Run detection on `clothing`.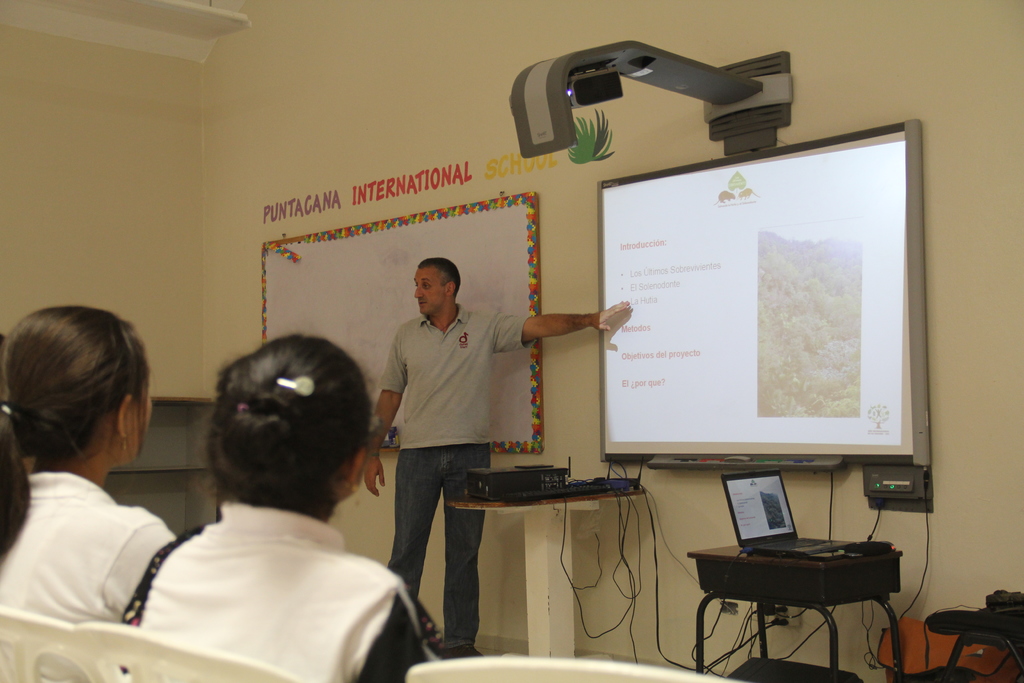
Result: (0,472,177,682).
